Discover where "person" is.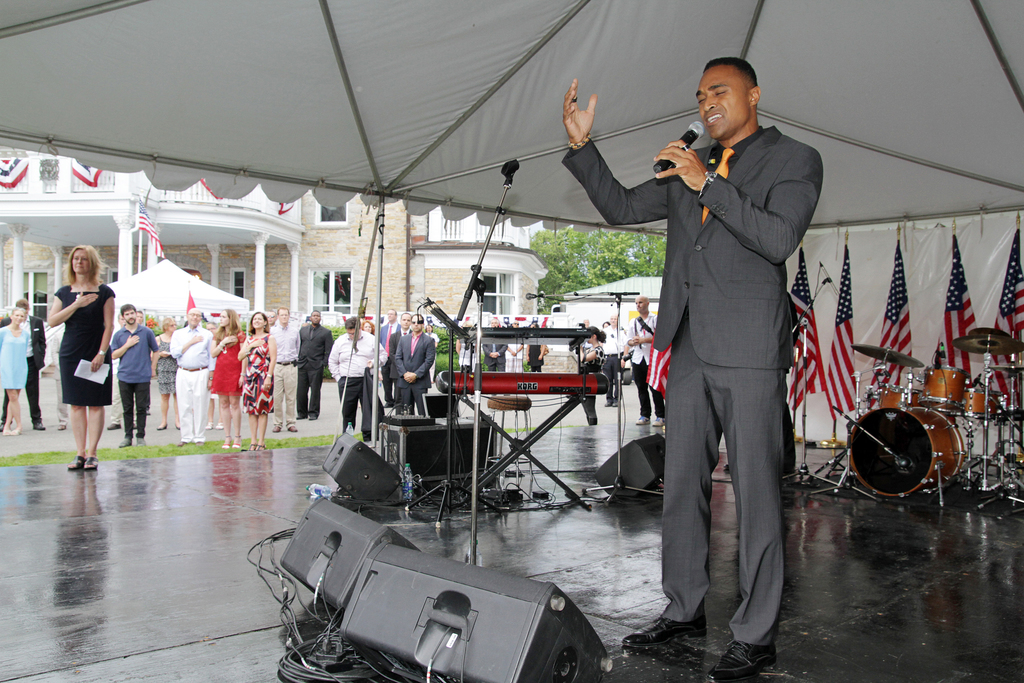
Discovered at bbox=(237, 311, 277, 456).
